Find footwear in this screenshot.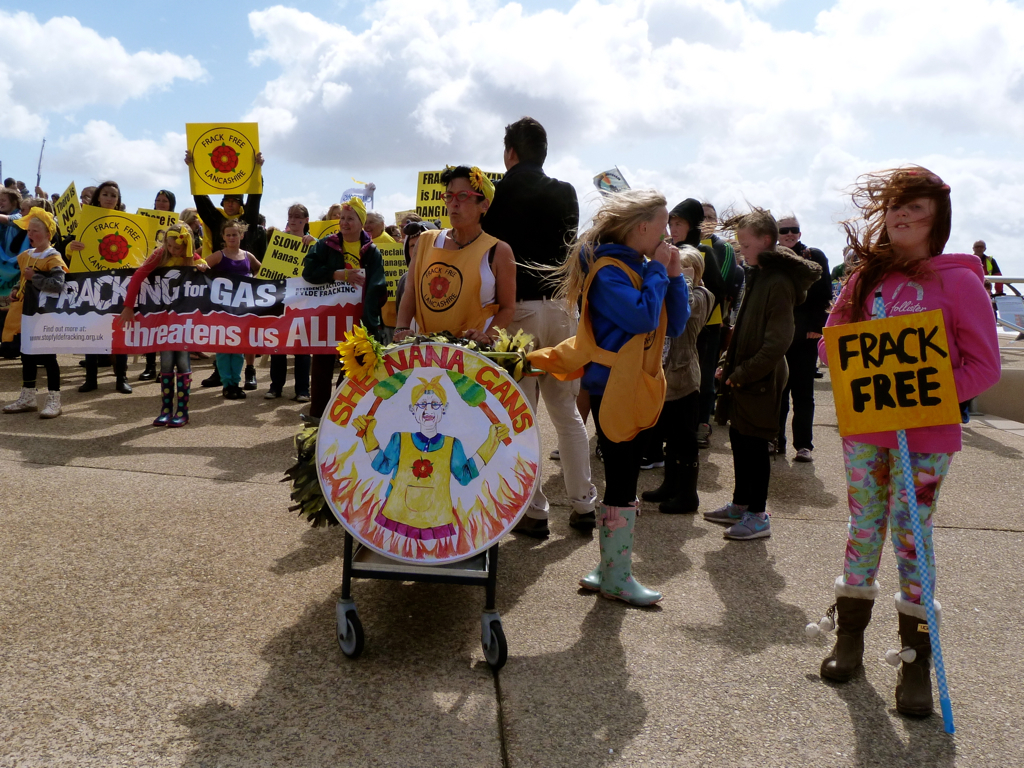
The bounding box for footwear is x1=171 y1=371 x2=190 y2=424.
